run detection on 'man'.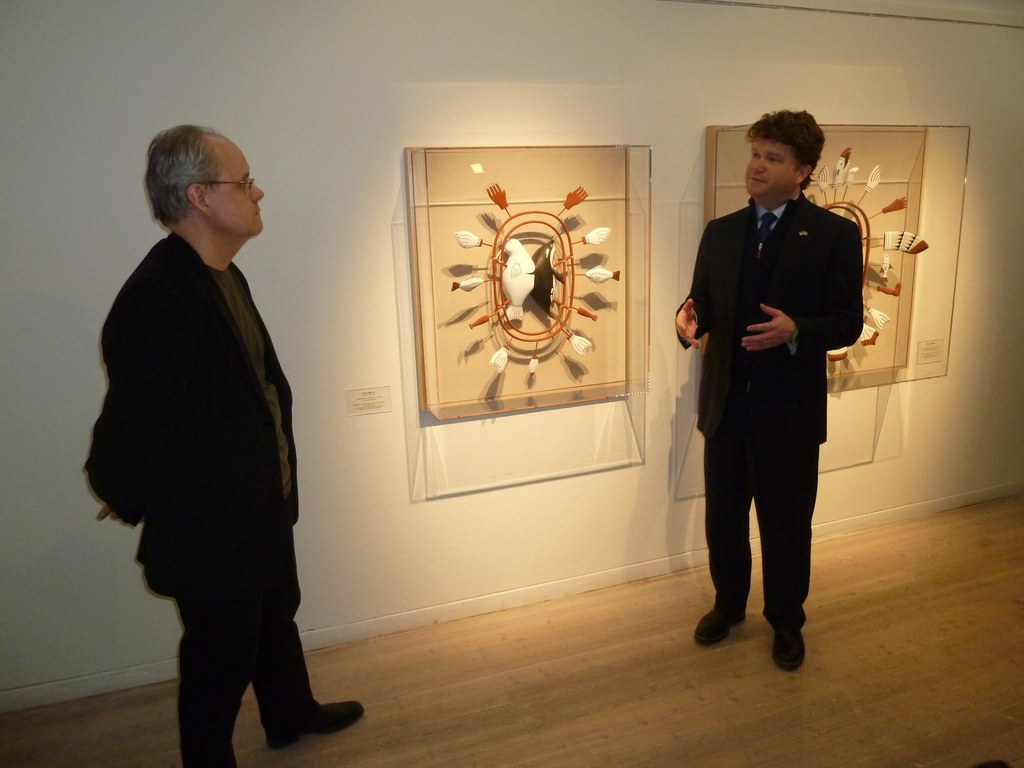
Result: bbox(675, 111, 865, 668).
